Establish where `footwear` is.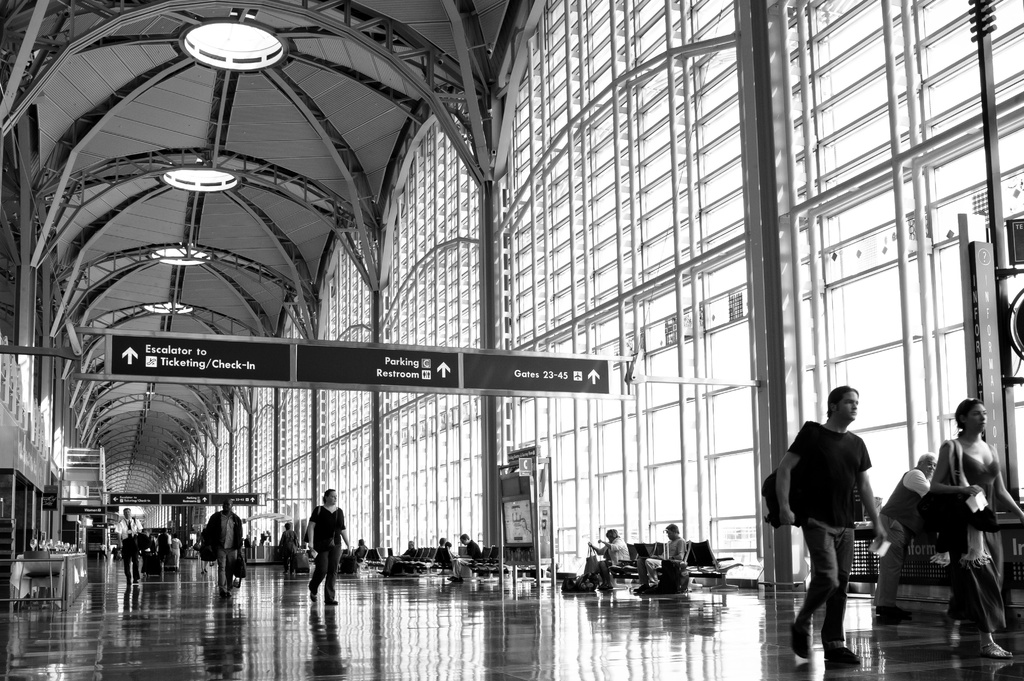
Established at 597, 581, 612, 592.
